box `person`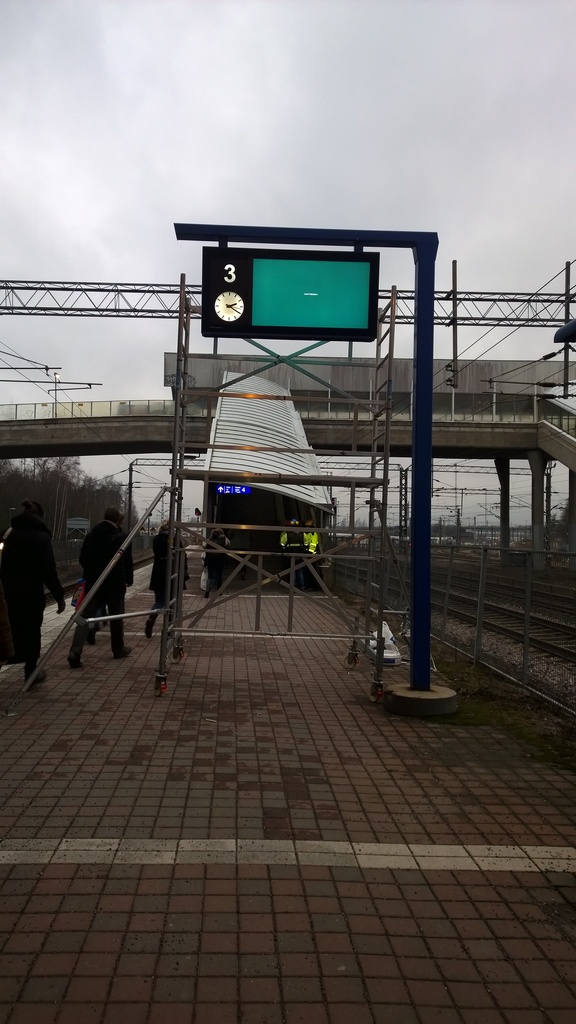
60,510,135,669
